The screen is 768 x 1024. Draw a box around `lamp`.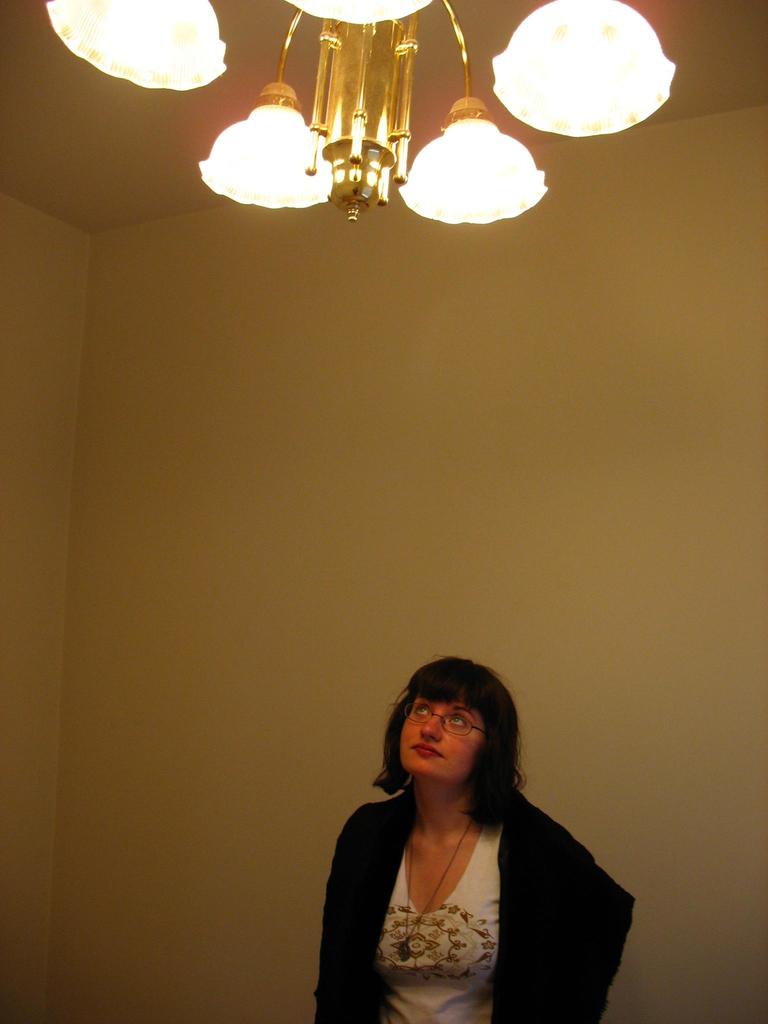
(284, 0, 427, 28).
